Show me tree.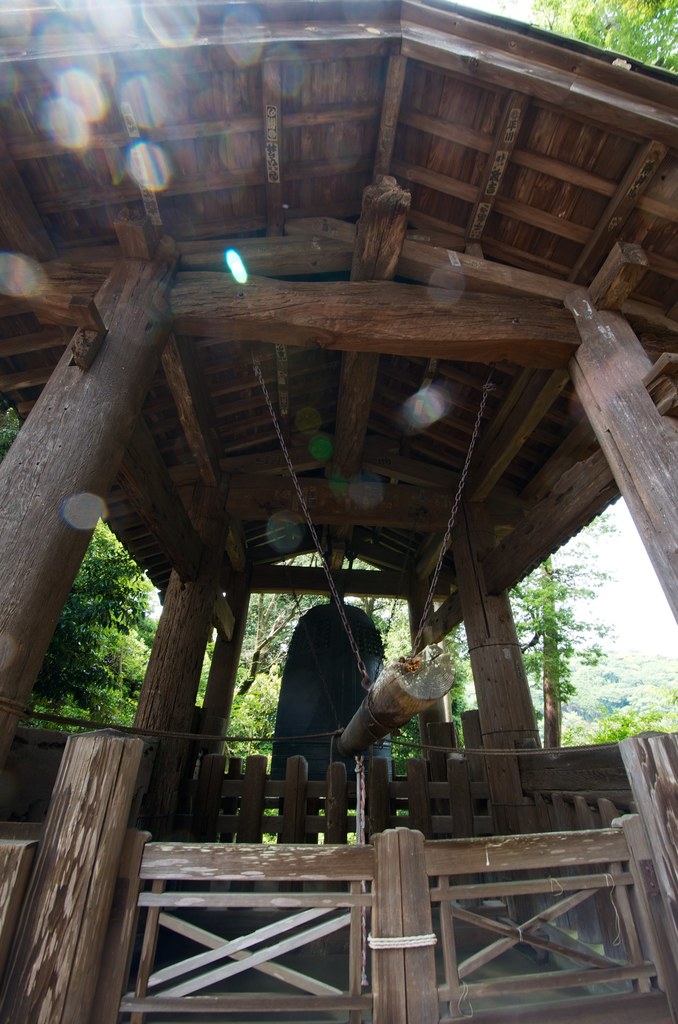
tree is here: 0, 406, 147, 740.
